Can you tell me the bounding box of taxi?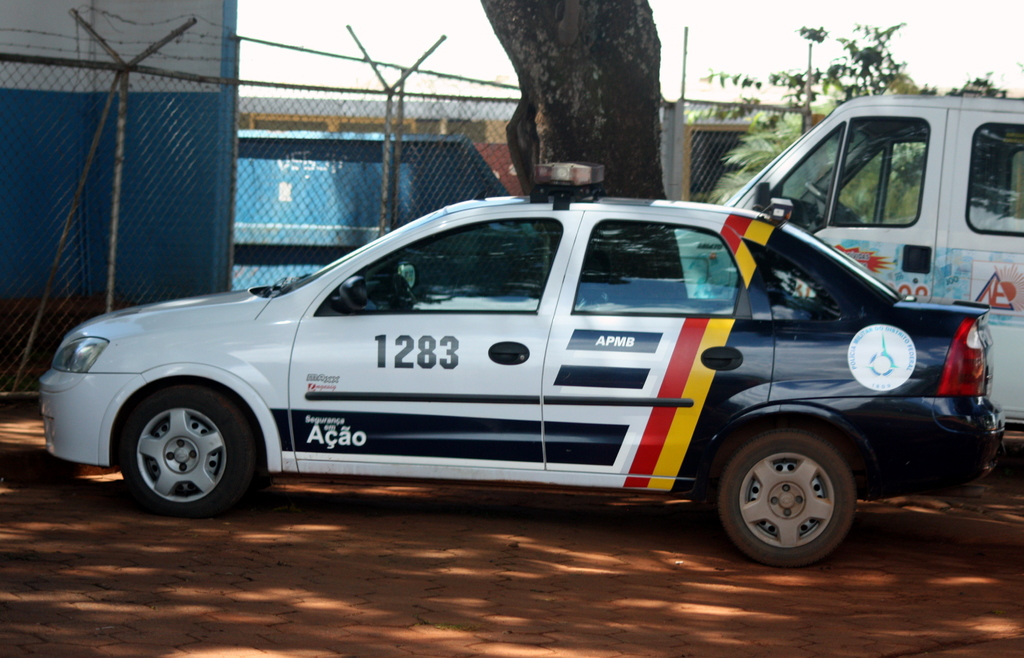
detection(61, 133, 1013, 521).
